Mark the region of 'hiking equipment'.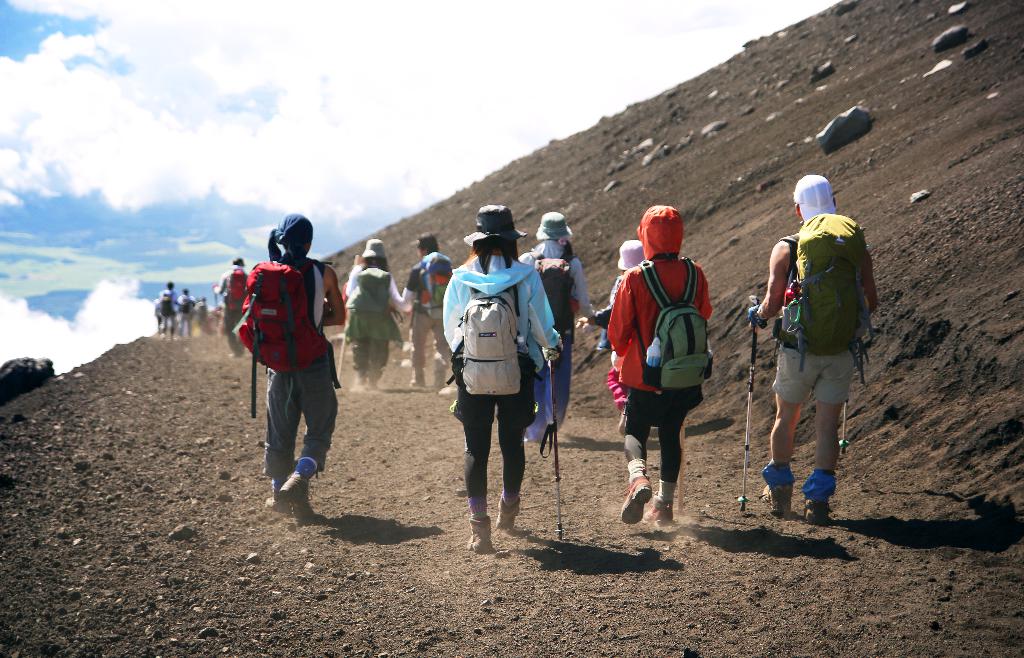
Region: [x1=223, y1=263, x2=253, y2=317].
